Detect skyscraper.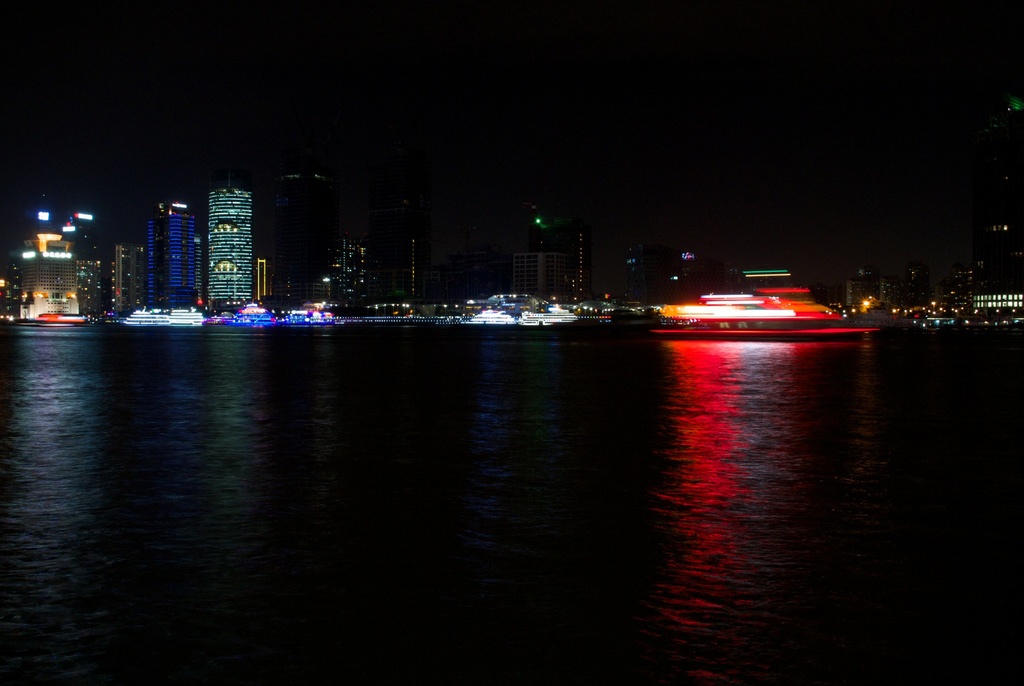
Detected at 505/220/593/309.
